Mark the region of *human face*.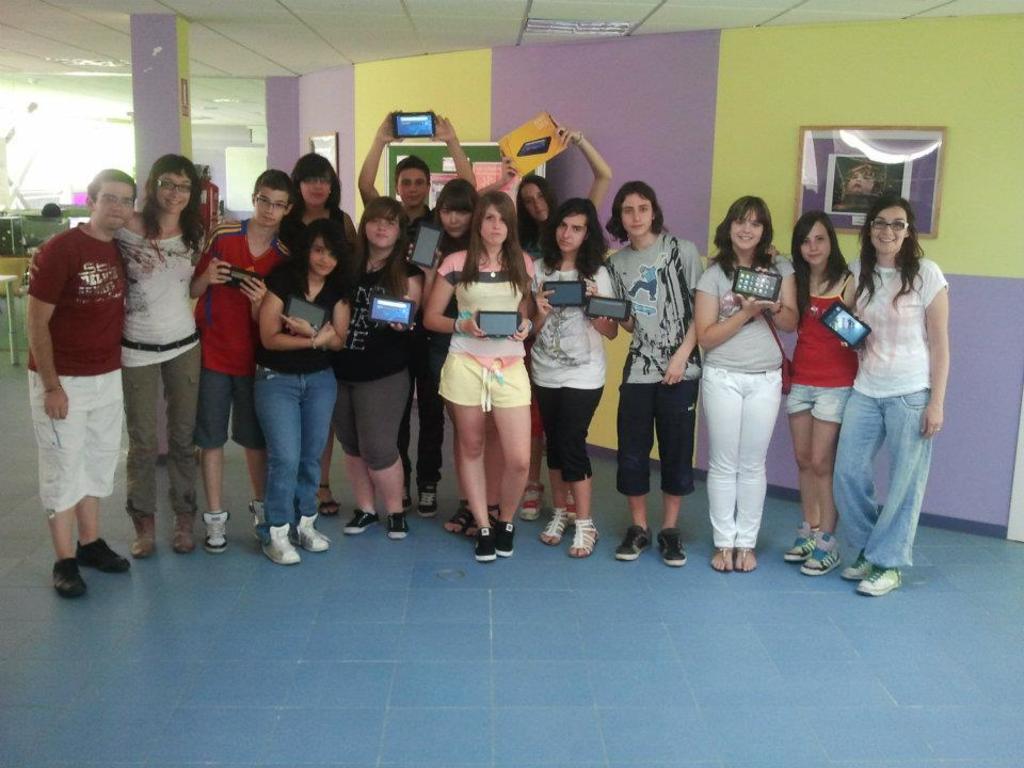
Region: <region>367, 215, 399, 243</region>.
